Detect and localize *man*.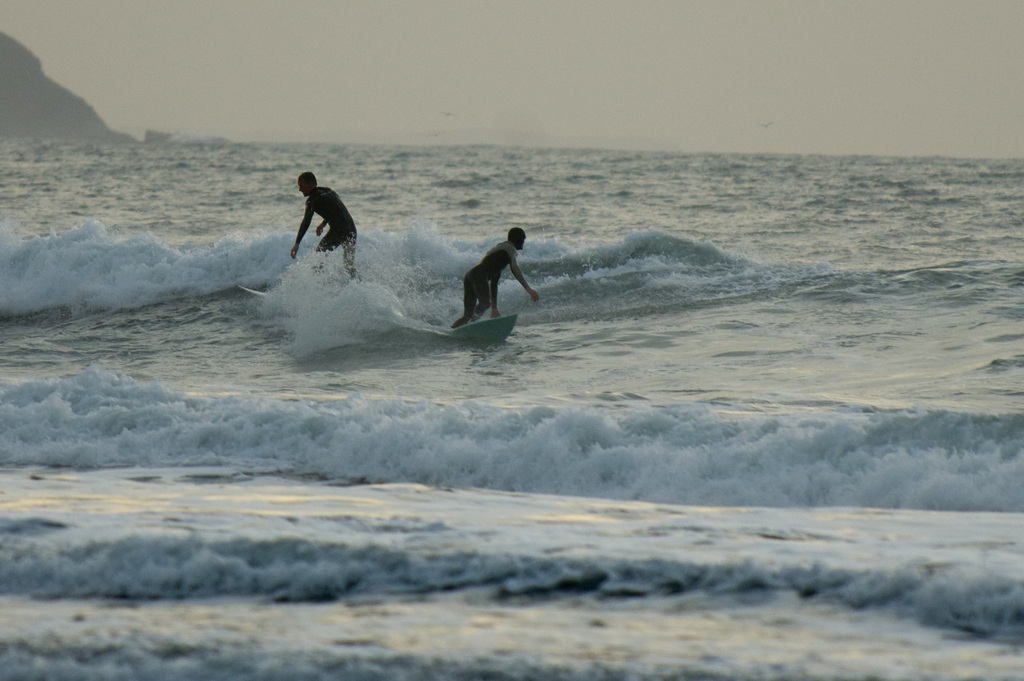
Localized at (left=277, top=161, right=360, bottom=279).
